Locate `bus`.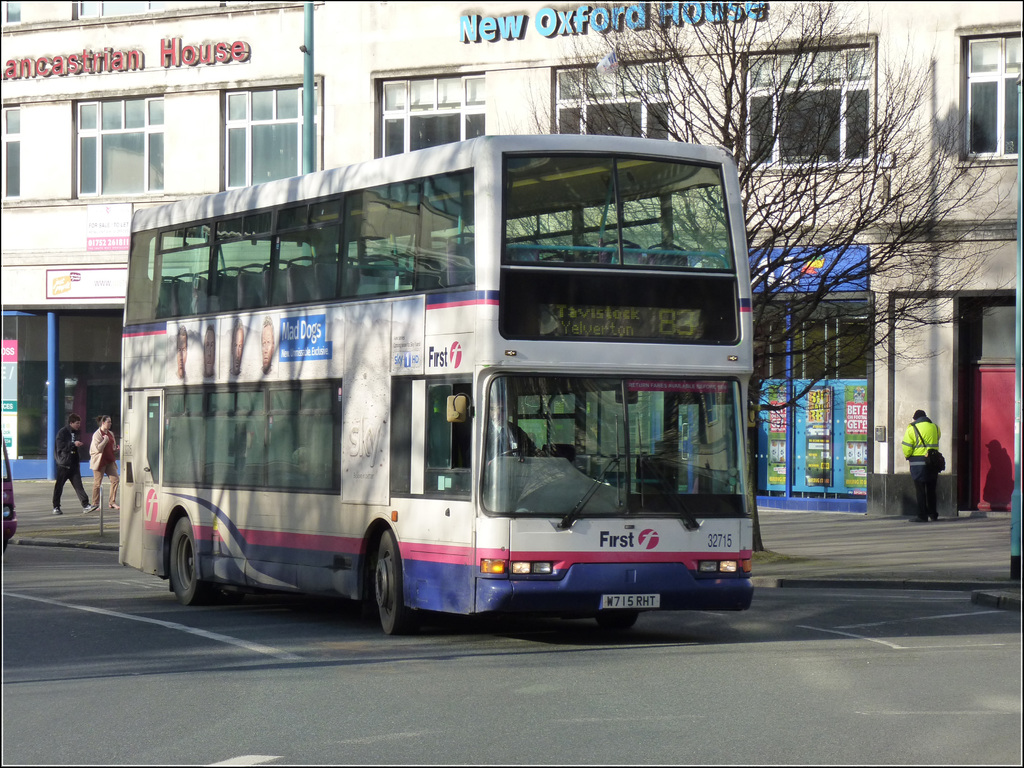
Bounding box: 120/132/758/644.
